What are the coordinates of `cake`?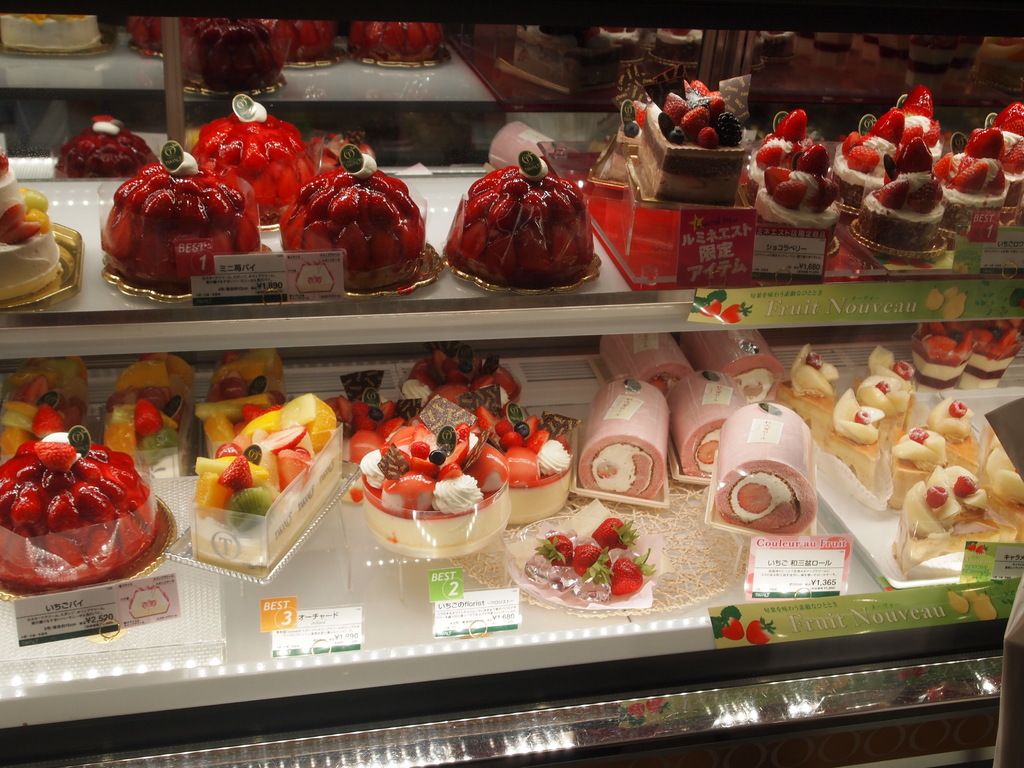
185:87:308:220.
